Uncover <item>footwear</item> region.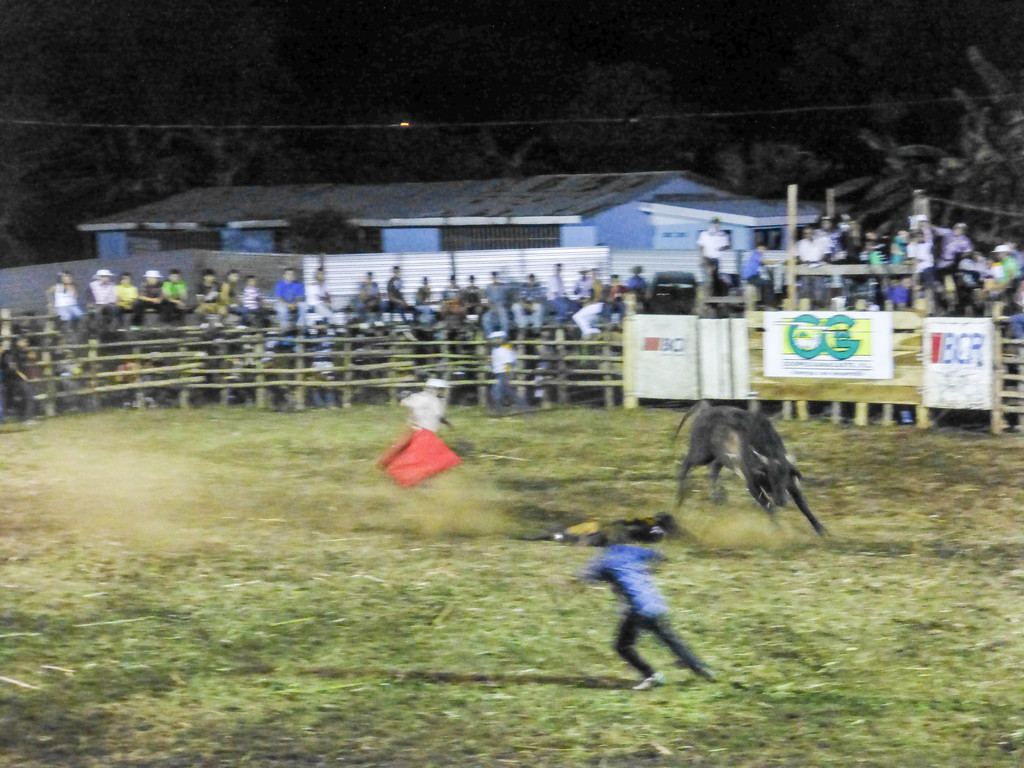
Uncovered: 636:672:662:692.
